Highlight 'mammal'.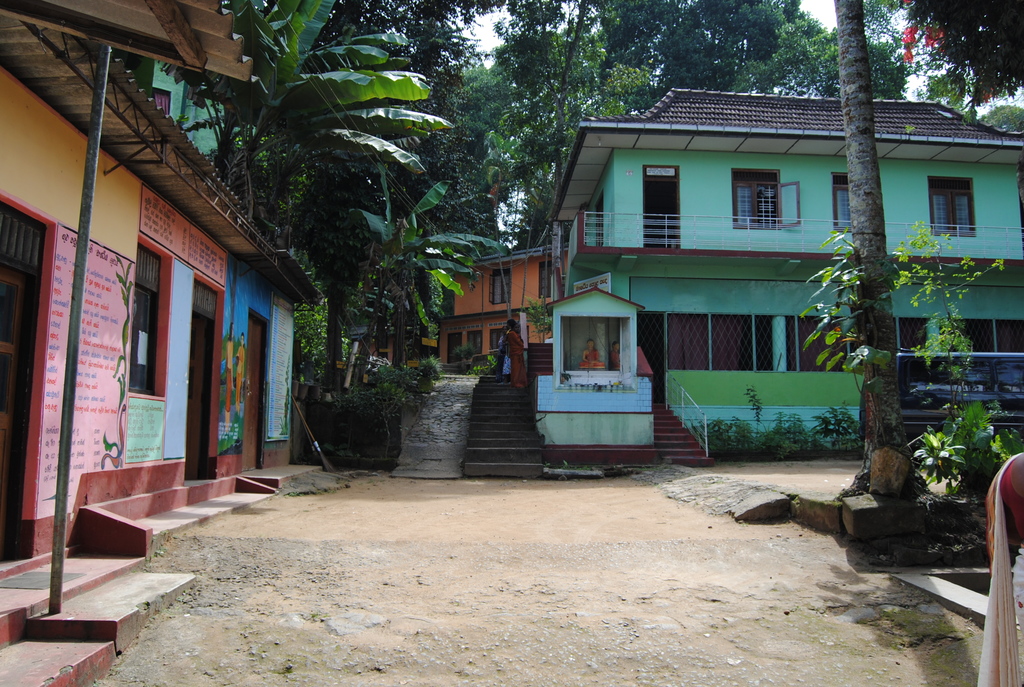
Highlighted region: pyautogui.locateOnScreen(500, 312, 530, 390).
